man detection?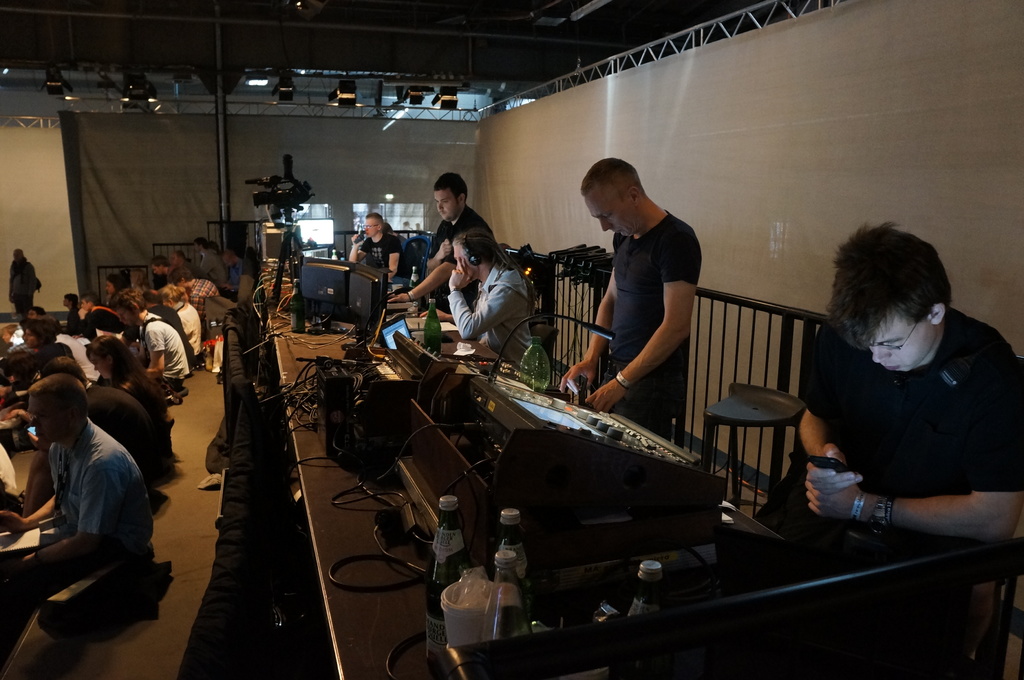
(383, 222, 419, 263)
